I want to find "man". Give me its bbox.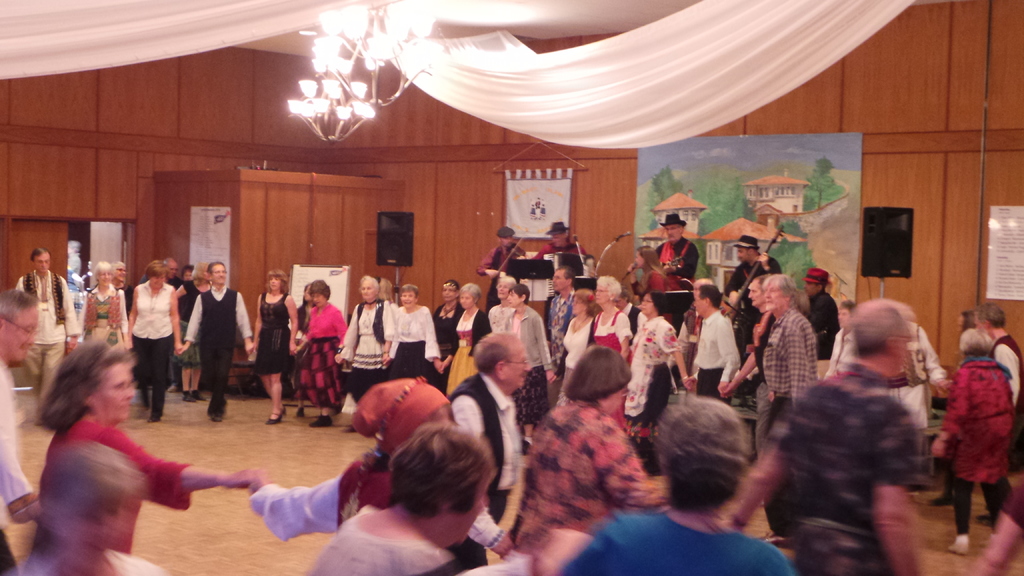
left=653, top=213, right=698, bottom=296.
